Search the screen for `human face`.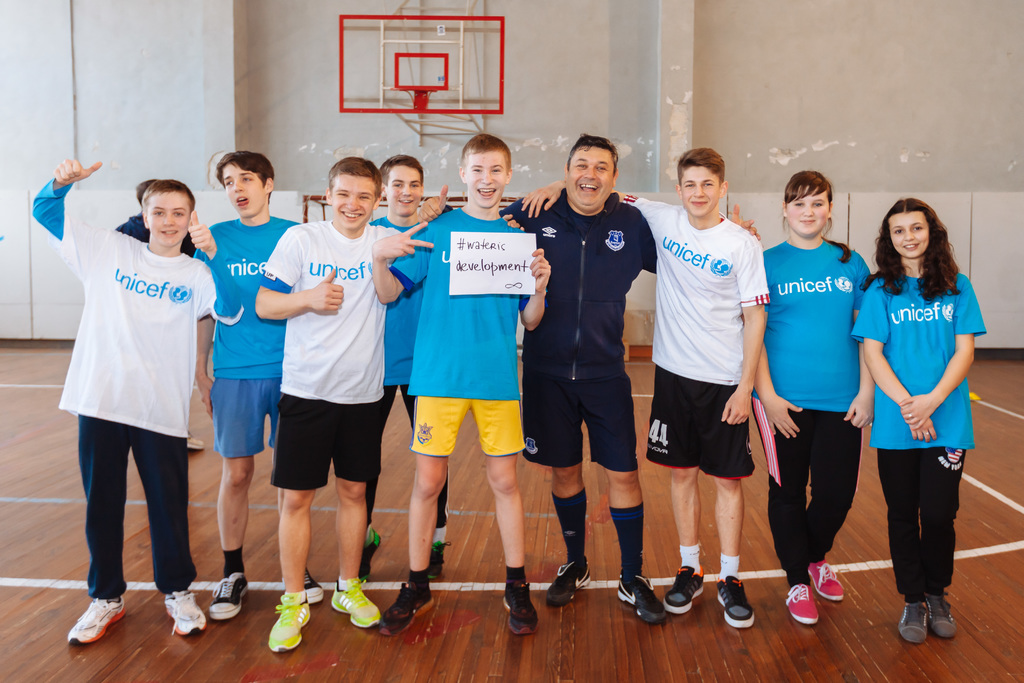
Found at region(681, 167, 719, 213).
